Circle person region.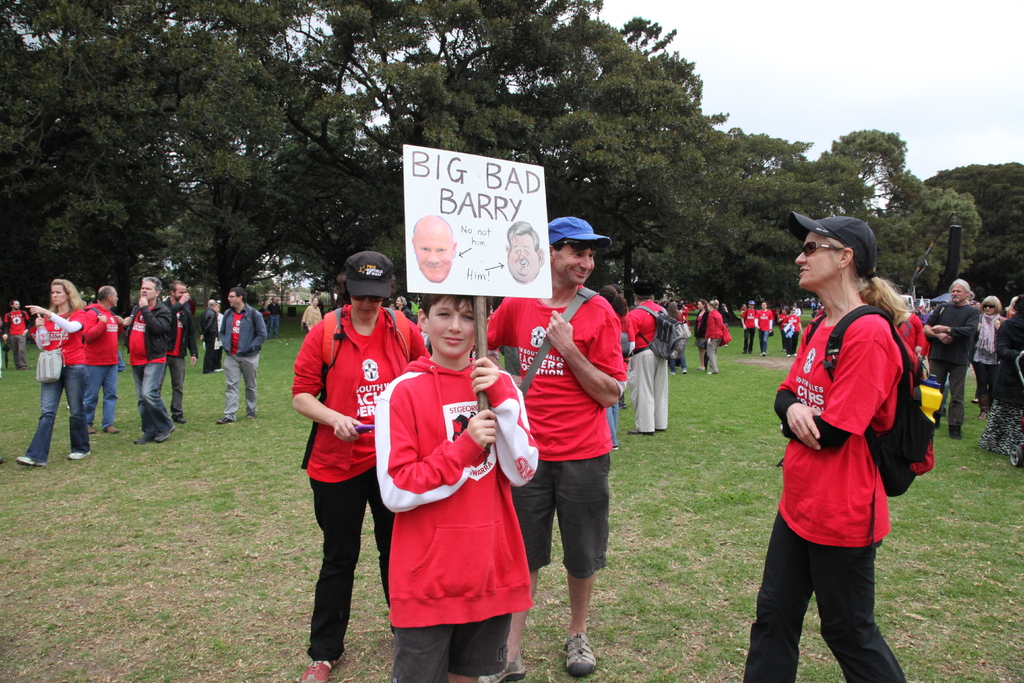
Region: x1=125 y1=269 x2=173 y2=450.
